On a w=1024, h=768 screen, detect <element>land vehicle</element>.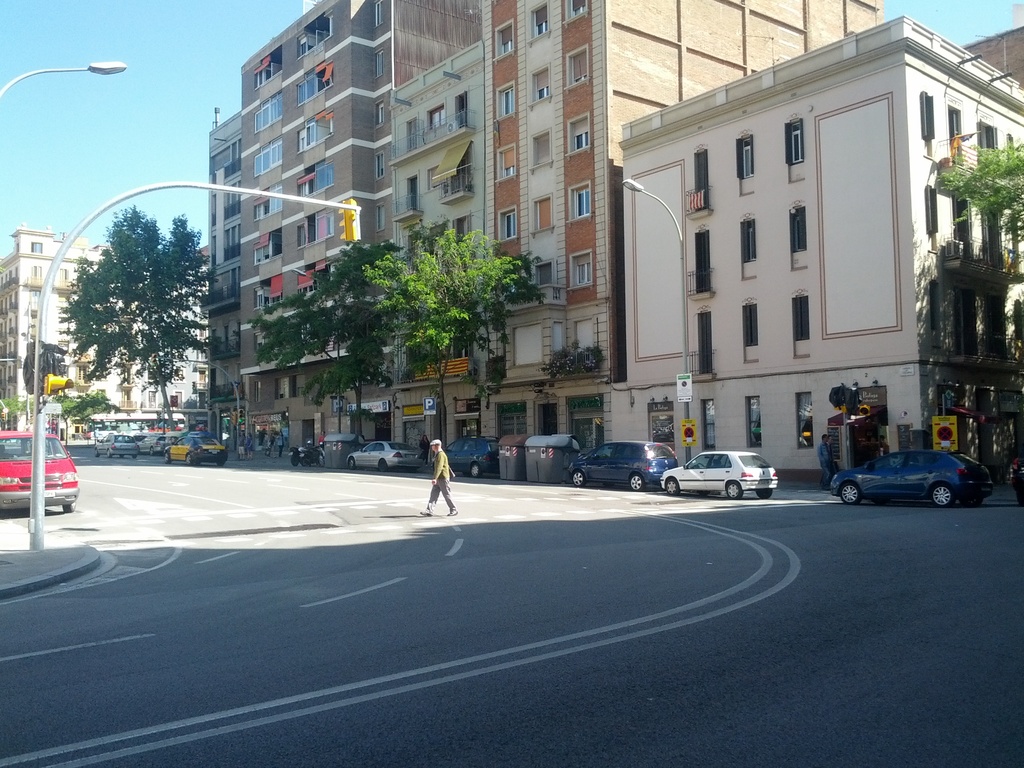
pyautogui.locateOnScreen(1012, 460, 1023, 500).
